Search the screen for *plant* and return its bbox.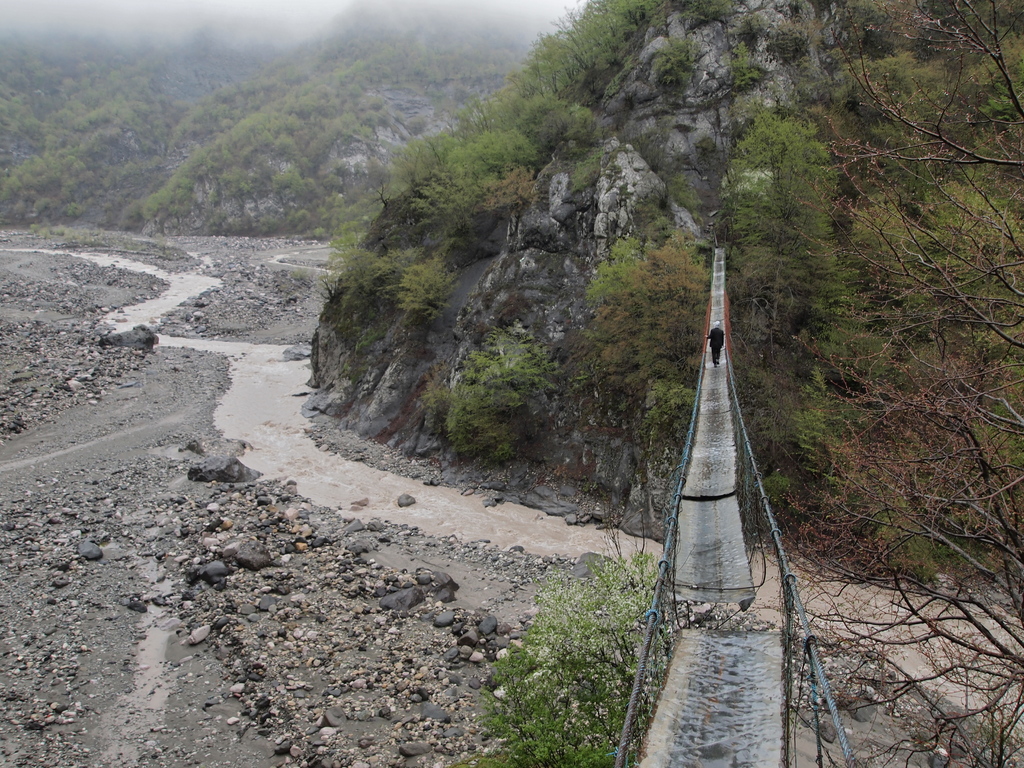
Found: box=[316, 226, 392, 320].
